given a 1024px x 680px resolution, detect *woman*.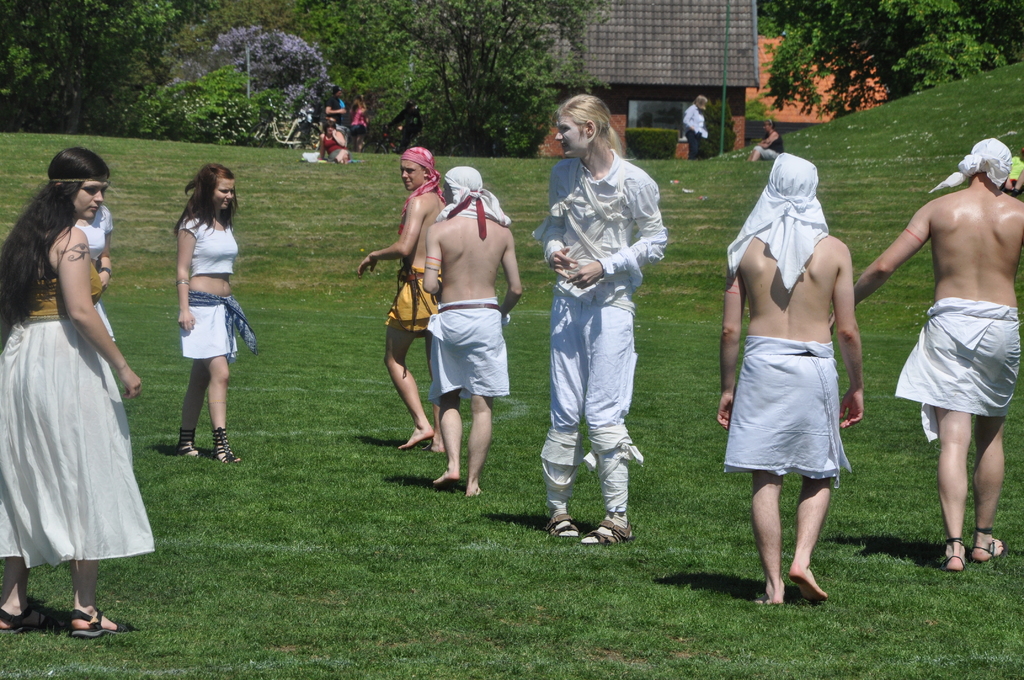
detection(7, 154, 152, 647).
